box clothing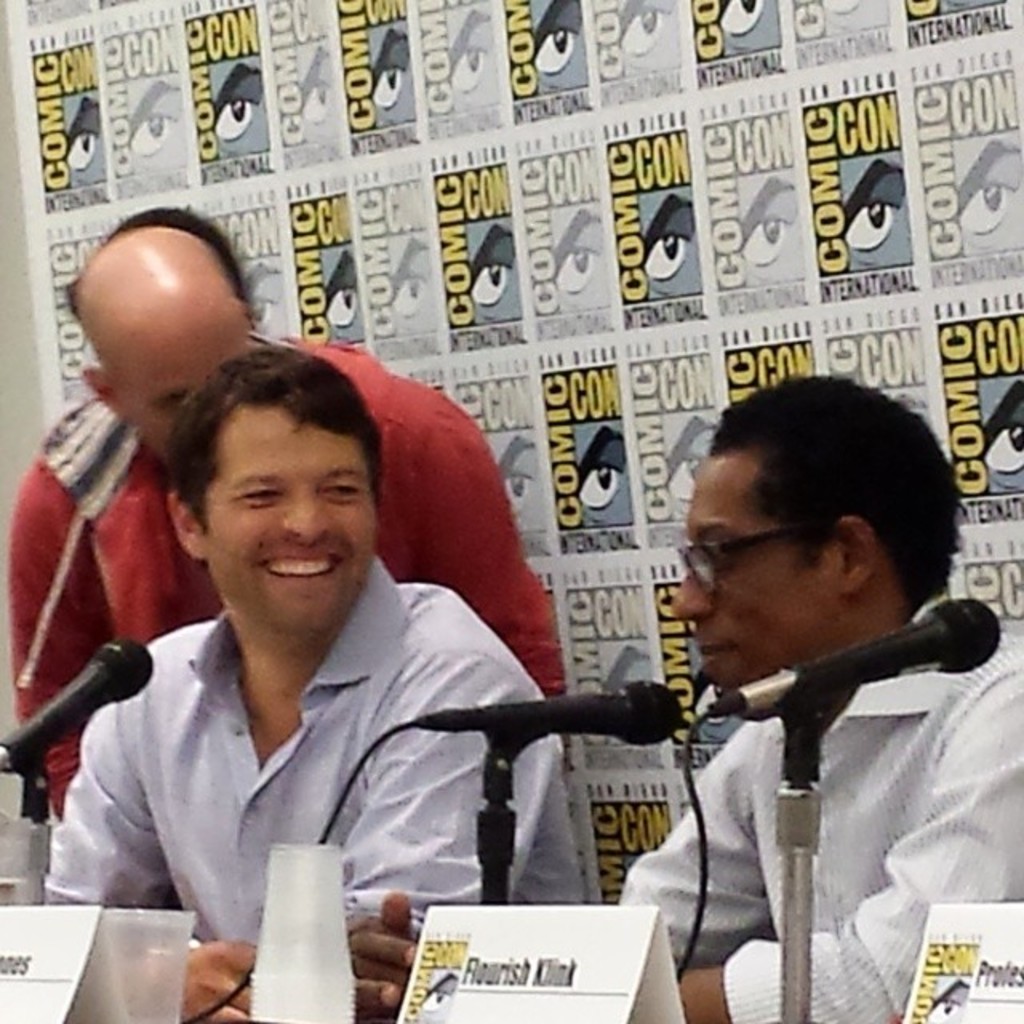
detection(10, 339, 558, 821)
